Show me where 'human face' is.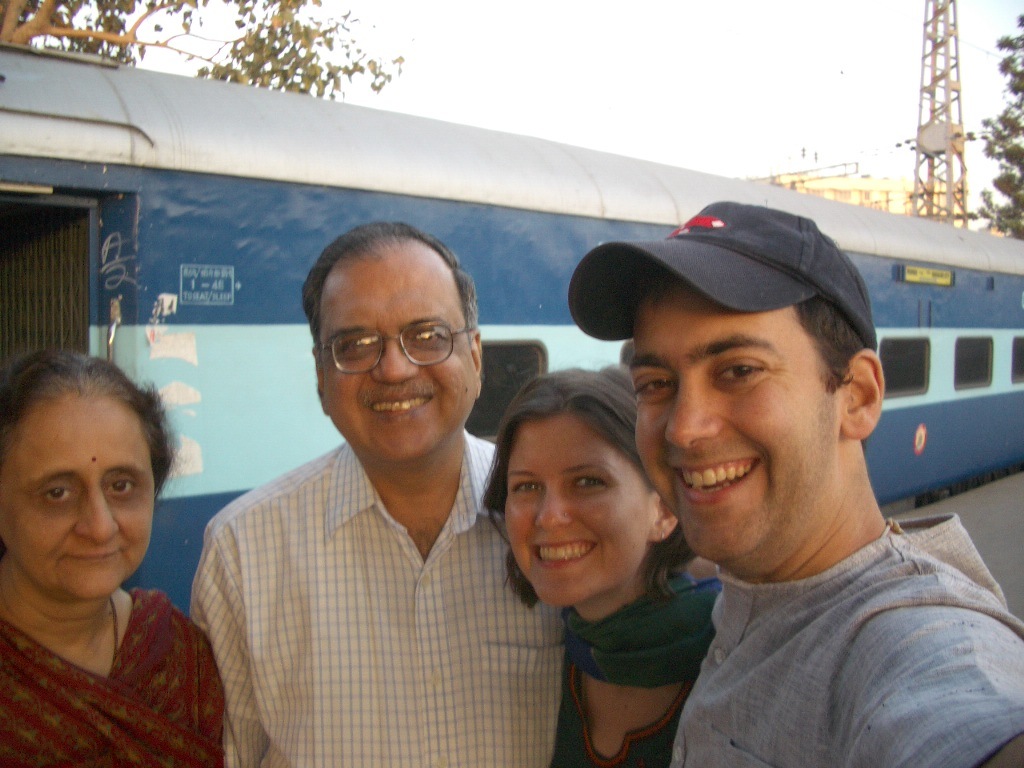
'human face' is at locate(627, 288, 841, 561).
